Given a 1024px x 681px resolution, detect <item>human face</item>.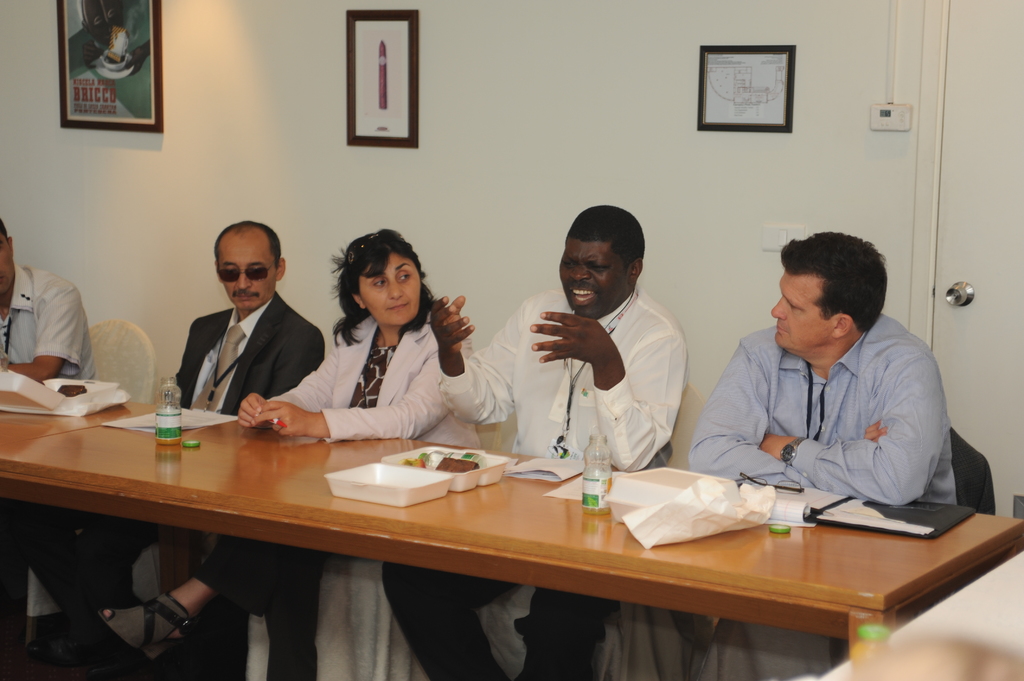
769:276:827:355.
